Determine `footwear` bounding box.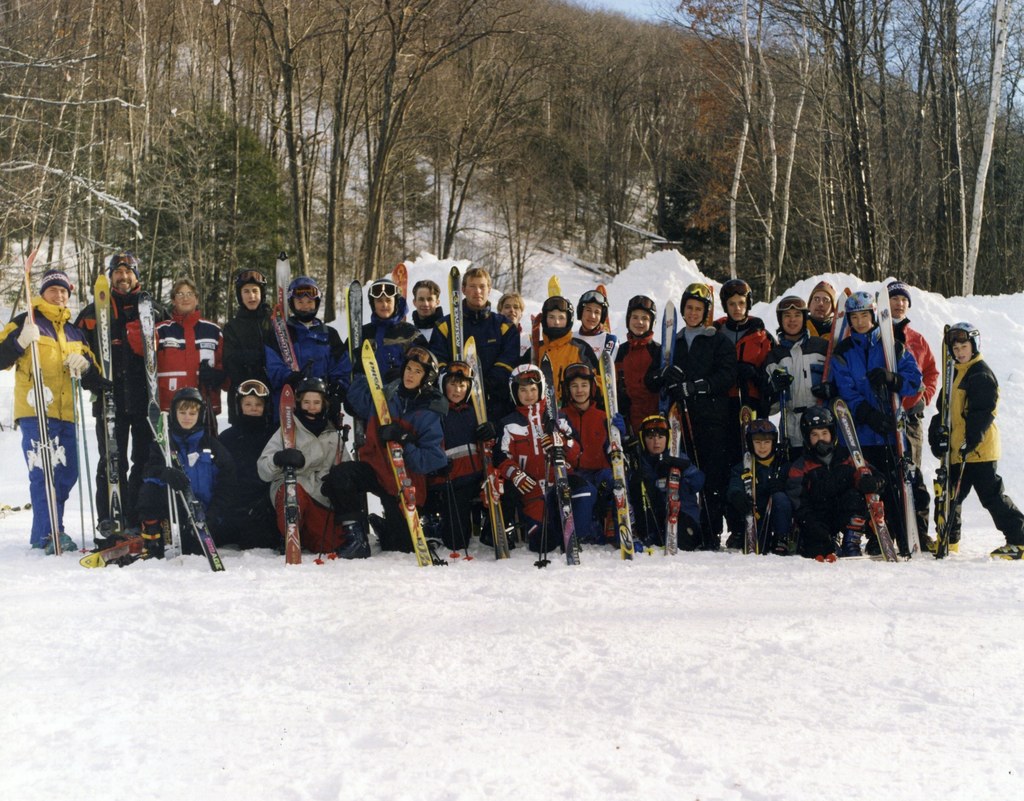
Determined: bbox(140, 521, 163, 563).
